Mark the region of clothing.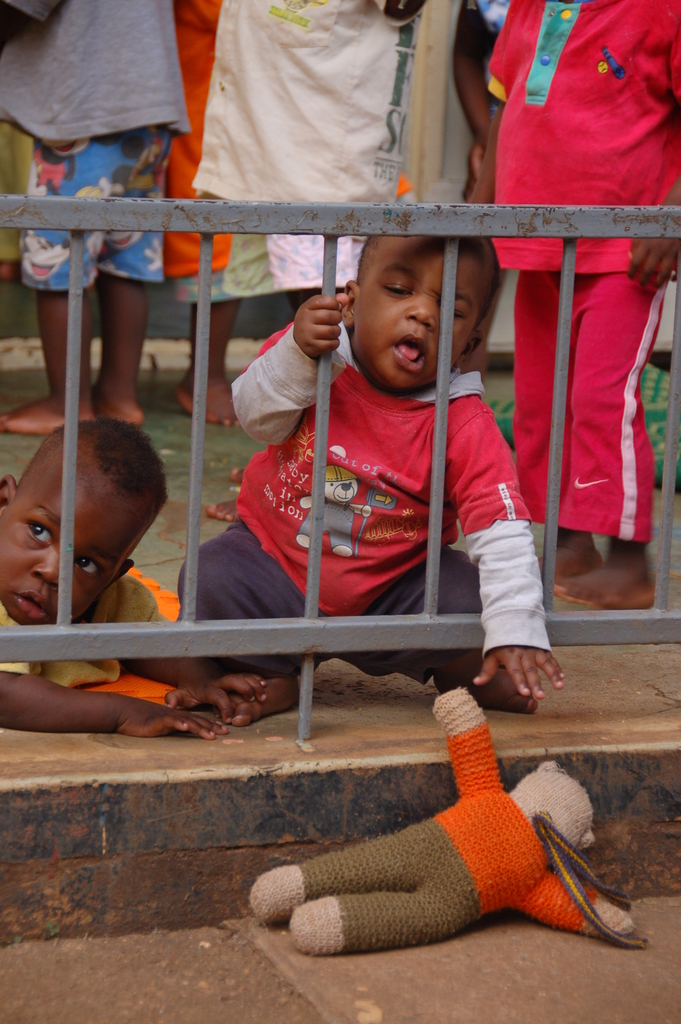
Region: 179 316 550 687.
